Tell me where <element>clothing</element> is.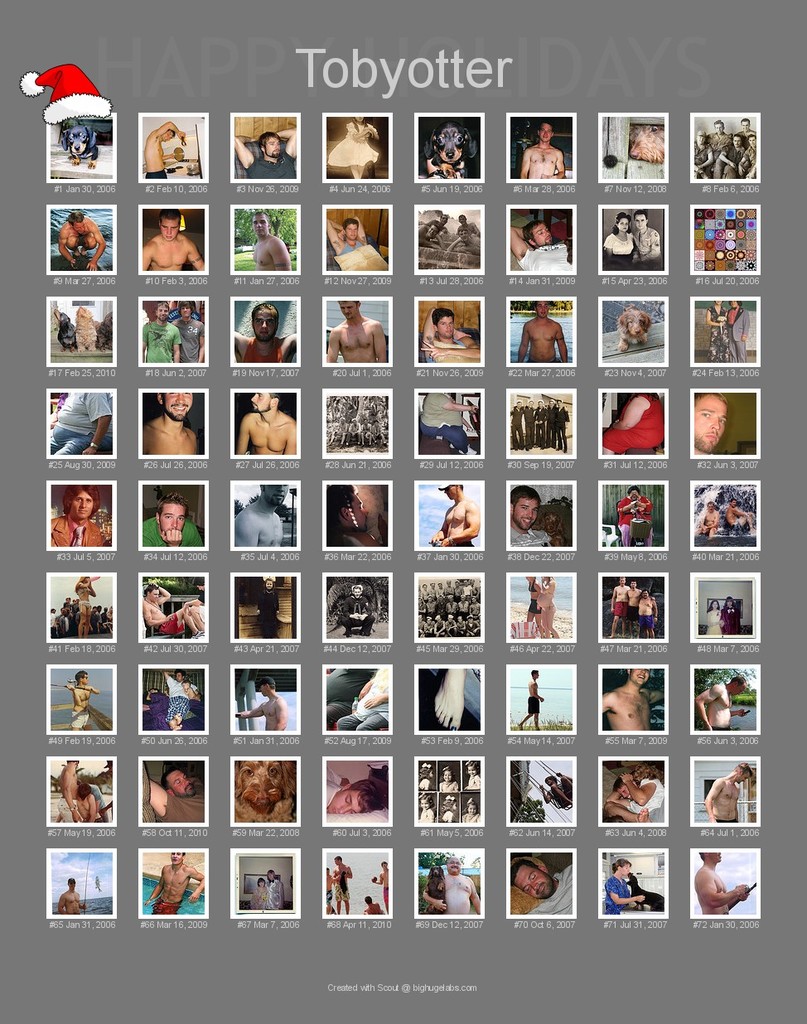
<element>clothing</element> is at rect(703, 604, 722, 634).
